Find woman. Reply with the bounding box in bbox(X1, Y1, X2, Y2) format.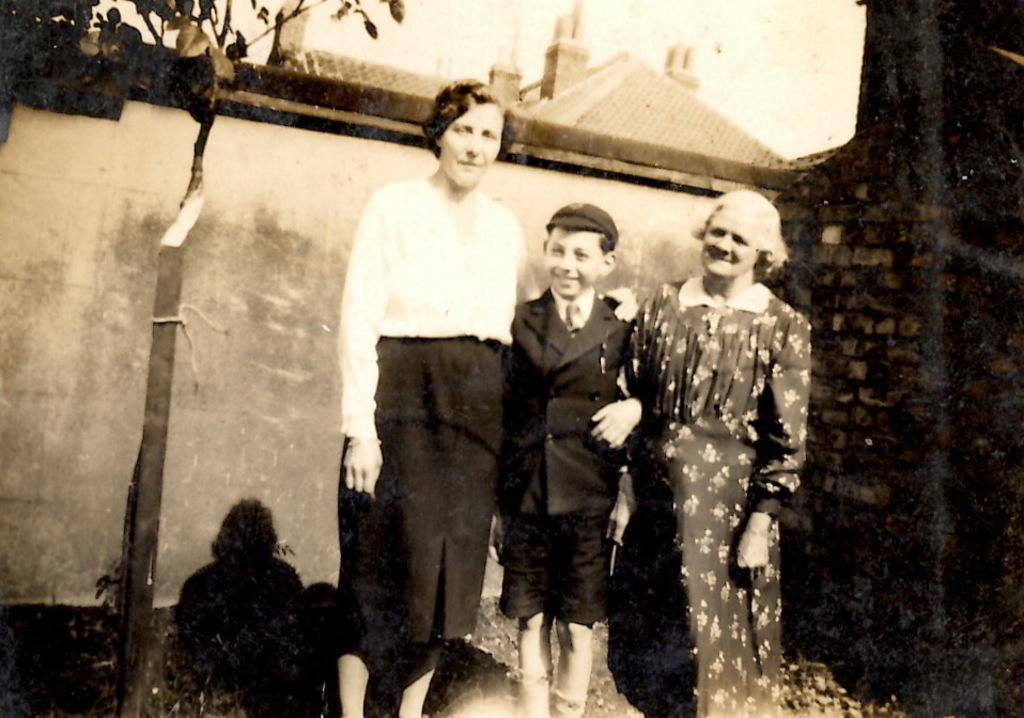
bbox(332, 89, 536, 714).
